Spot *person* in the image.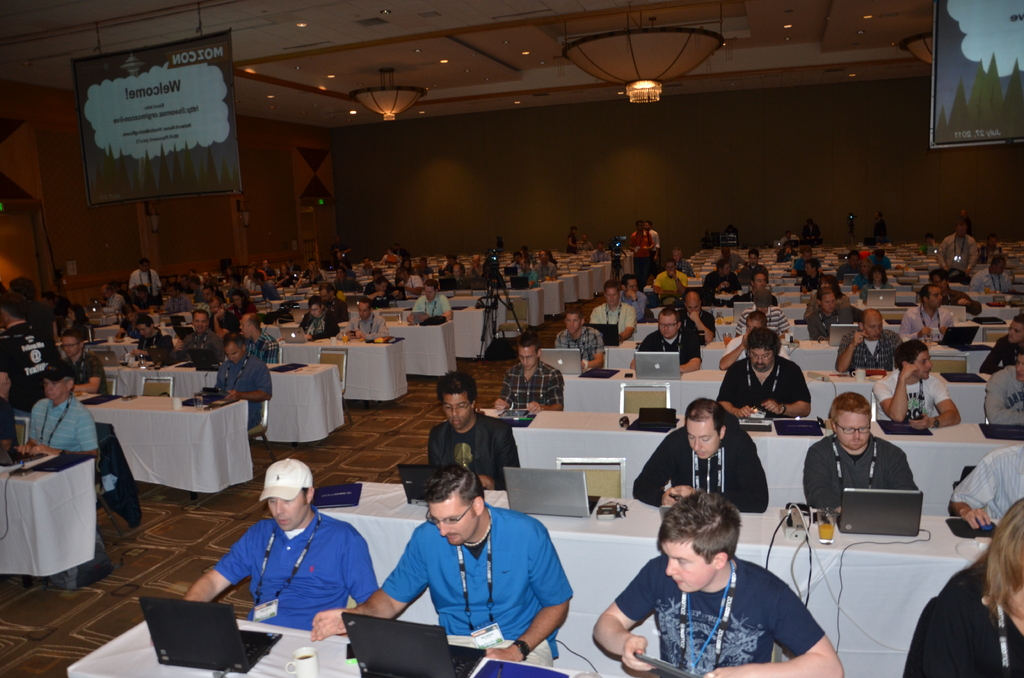
*person* found at select_region(365, 278, 399, 309).
